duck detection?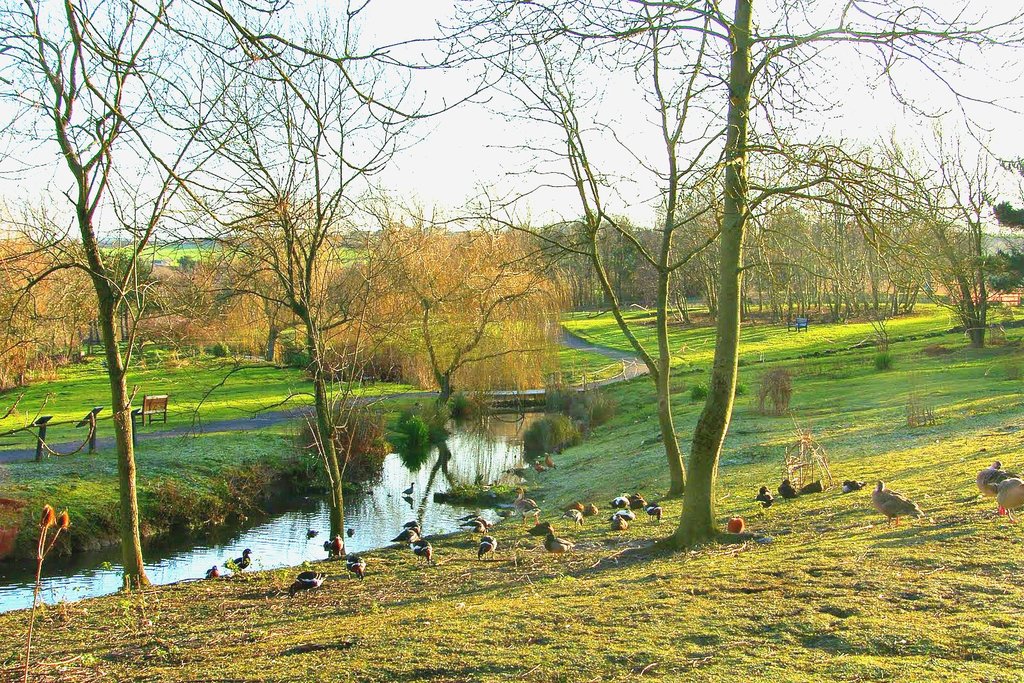
detection(343, 554, 372, 579)
